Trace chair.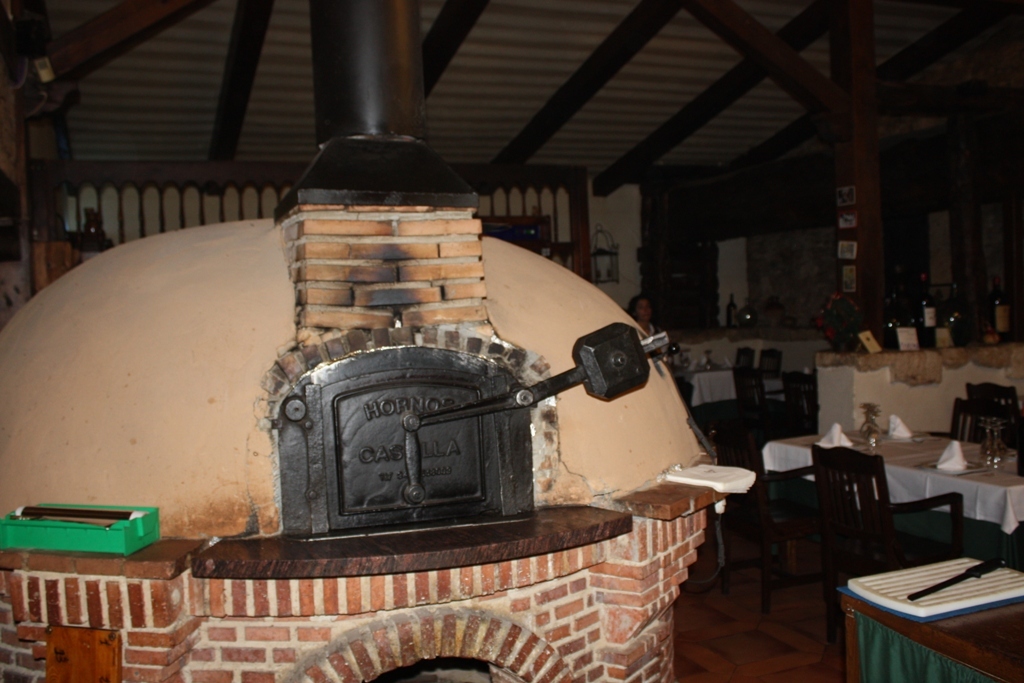
Traced to {"x1": 747, "y1": 350, "x2": 786, "y2": 388}.
